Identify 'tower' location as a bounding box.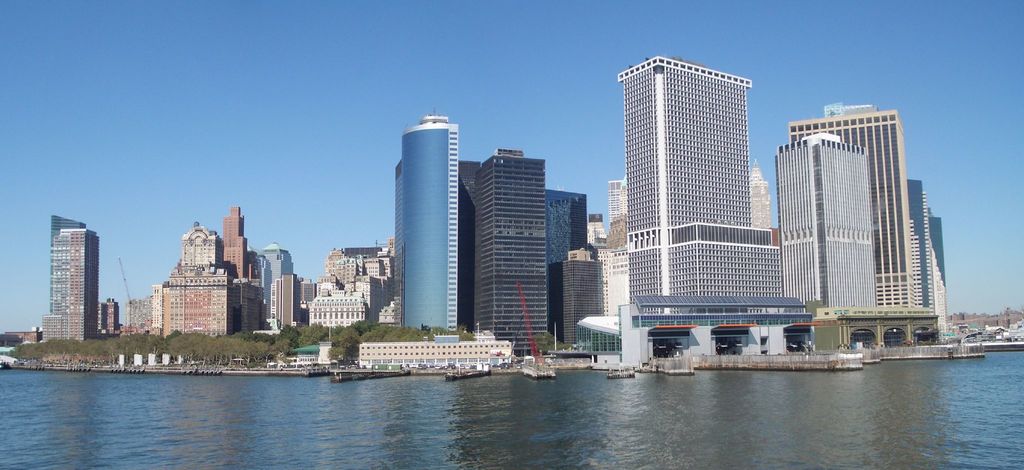
detection(784, 100, 922, 315).
